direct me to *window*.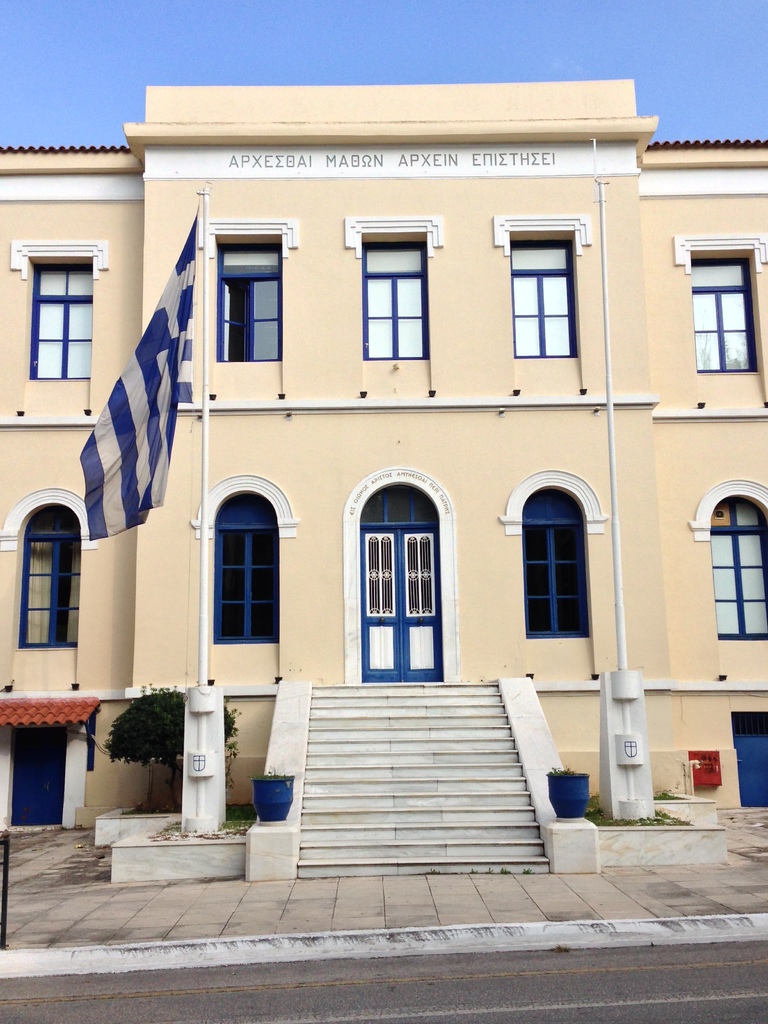
Direction: <bbox>346, 218, 442, 365</bbox>.
